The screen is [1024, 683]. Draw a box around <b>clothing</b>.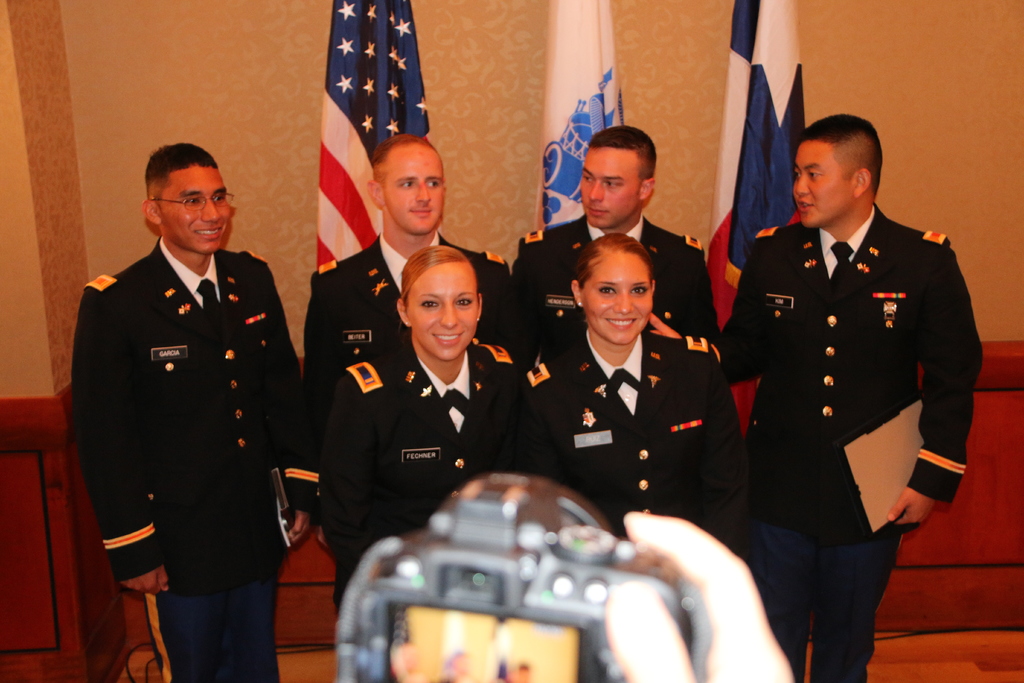
x1=716 y1=190 x2=988 y2=639.
